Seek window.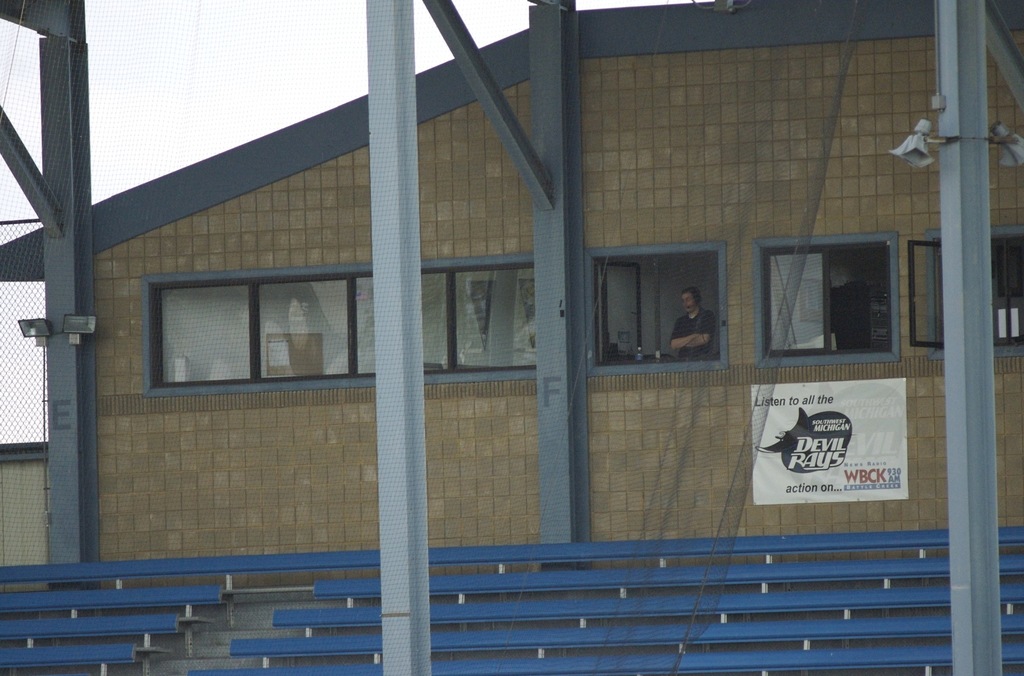
l=750, t=232, r=899, b=369.
